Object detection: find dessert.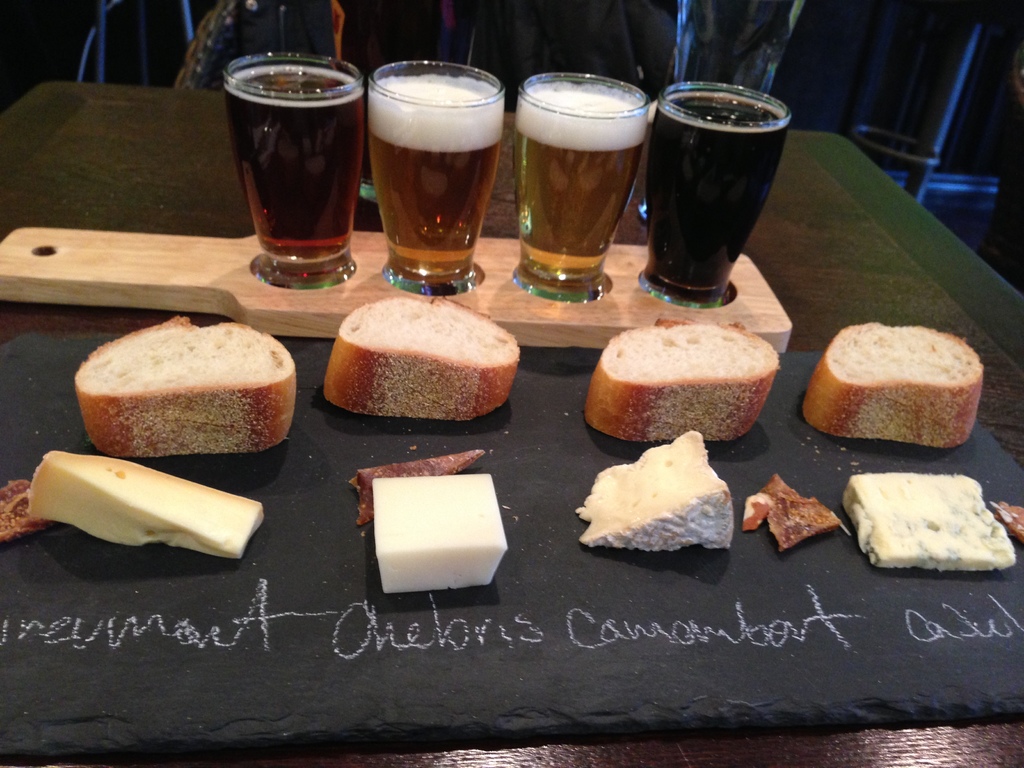
locate(342, 443, 509, 596).
